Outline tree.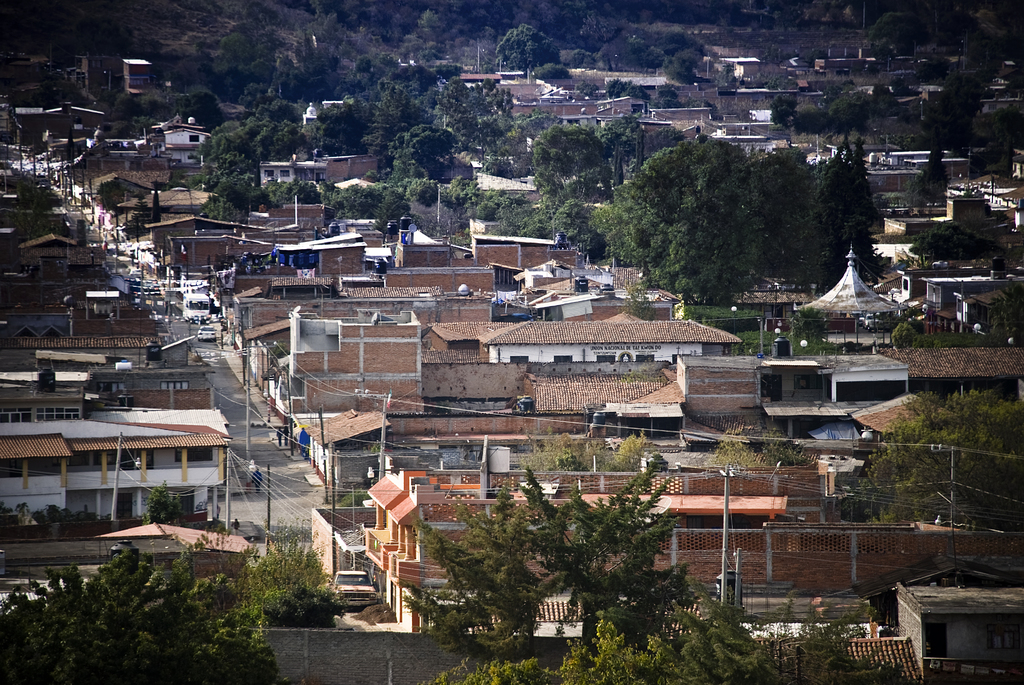
Outline: detection(909, 219, 998, 272).
